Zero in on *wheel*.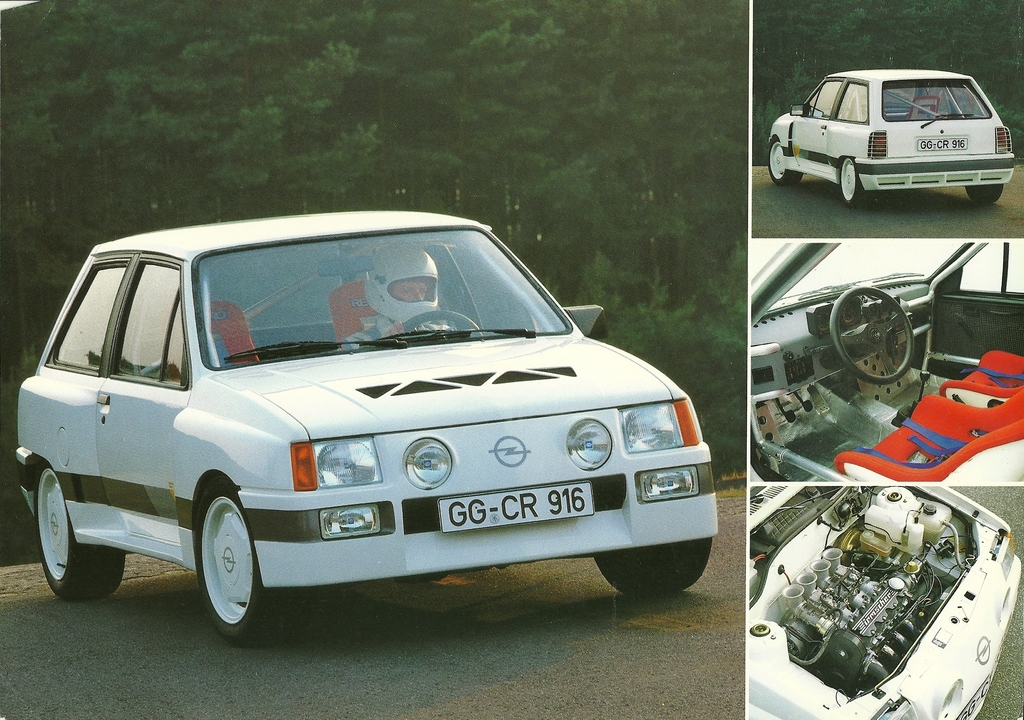
Zeroed in: {"left": 593, "top": 540, "right": 714, "bottom": 596}.
